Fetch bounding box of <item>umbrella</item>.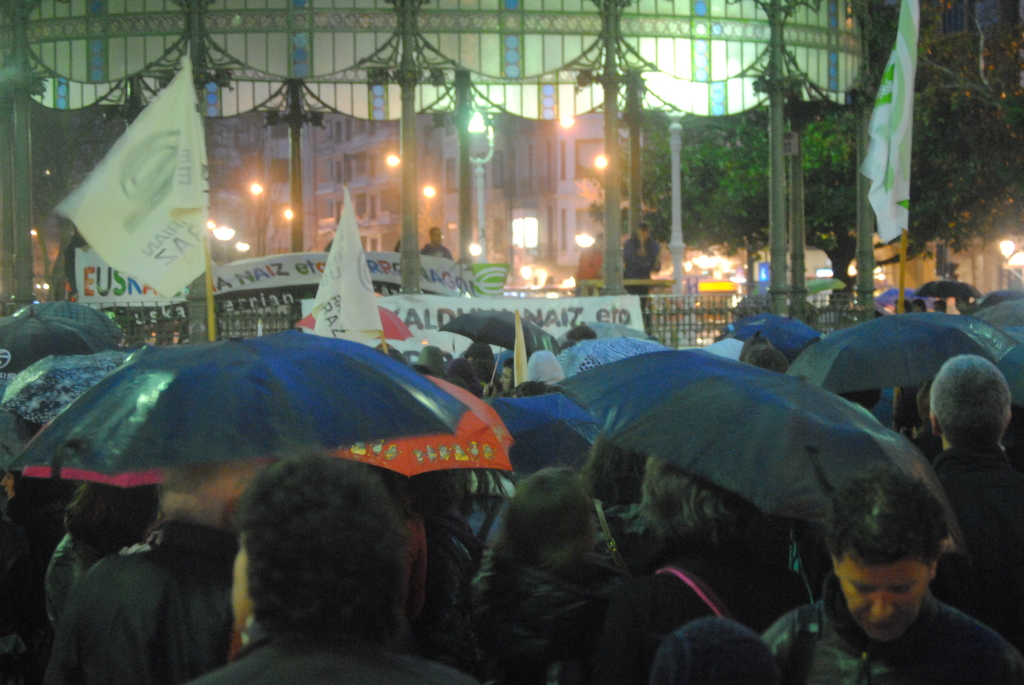
Bbox: BBox(440, 306, 559, 397).
